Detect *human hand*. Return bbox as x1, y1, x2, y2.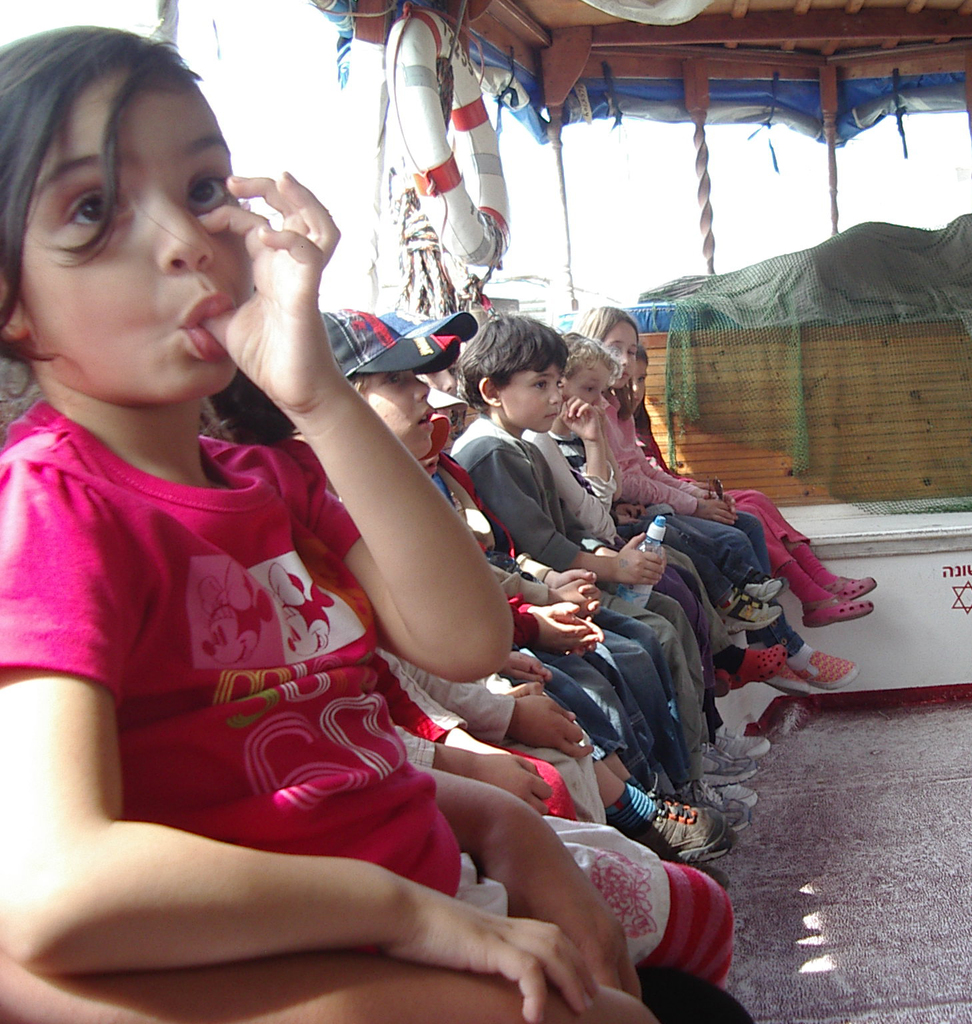
219, 164, 345, 429.
